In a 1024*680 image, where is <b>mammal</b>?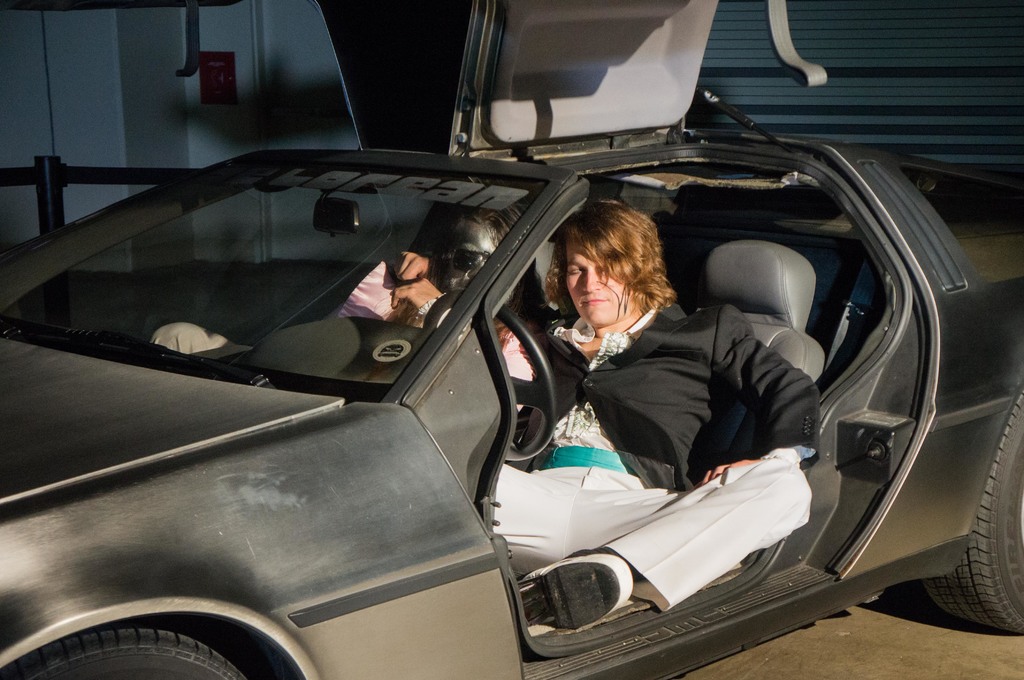
348:198:532:378.
